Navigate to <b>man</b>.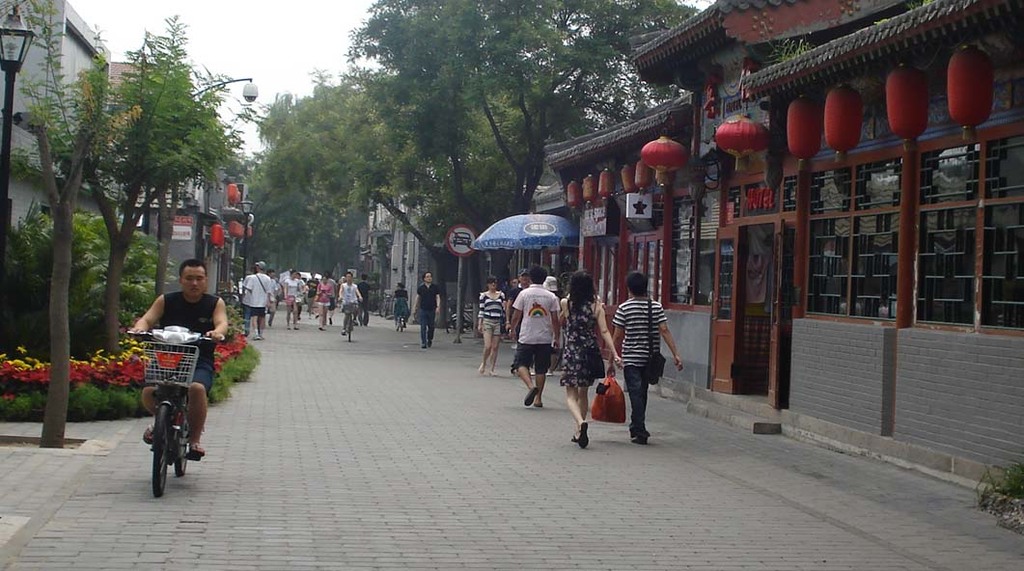
Navigation target: 356/275/371/326.
